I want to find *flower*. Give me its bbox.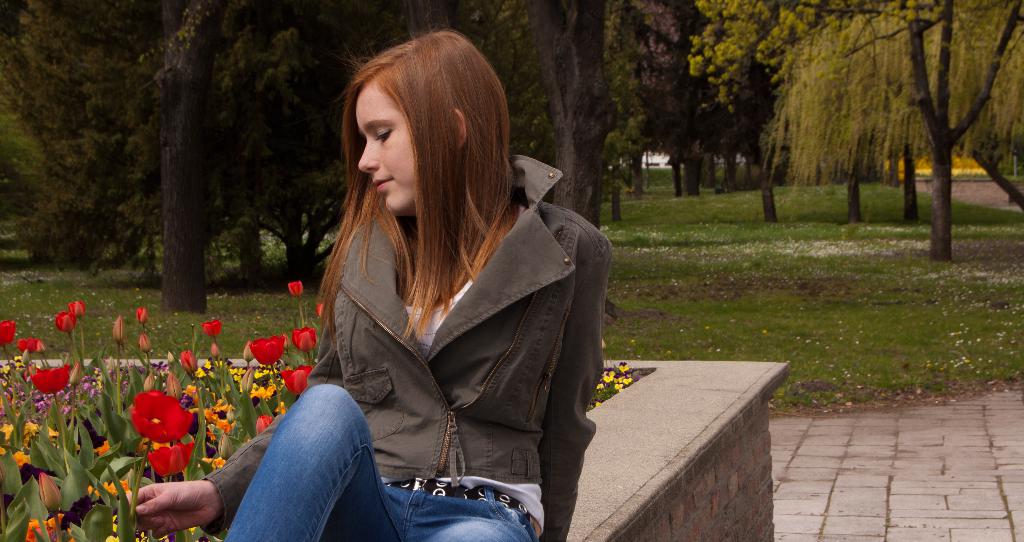
(129,388,195,445).
